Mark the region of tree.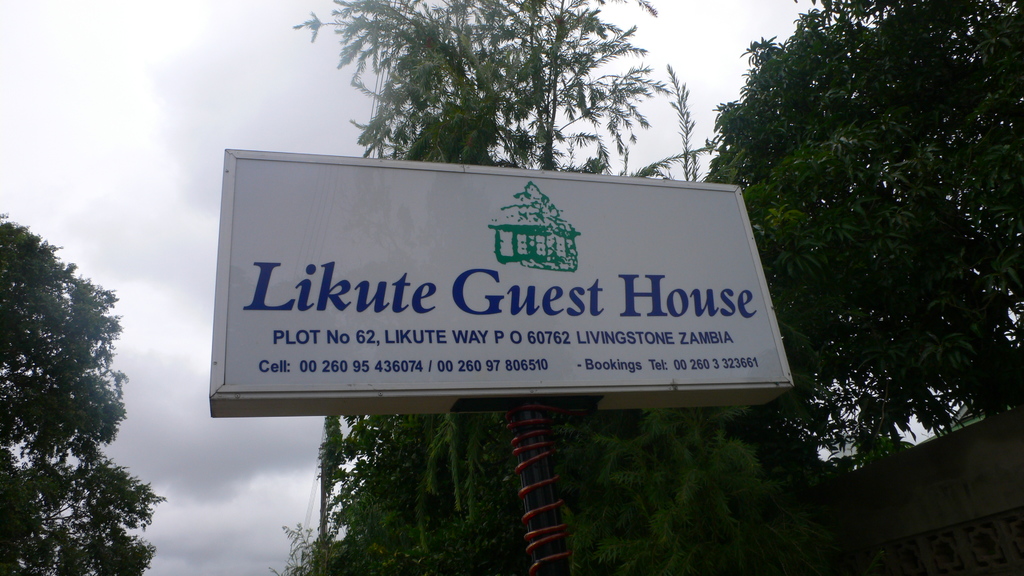
Region: bbox(706, 0, 1023, 481).
